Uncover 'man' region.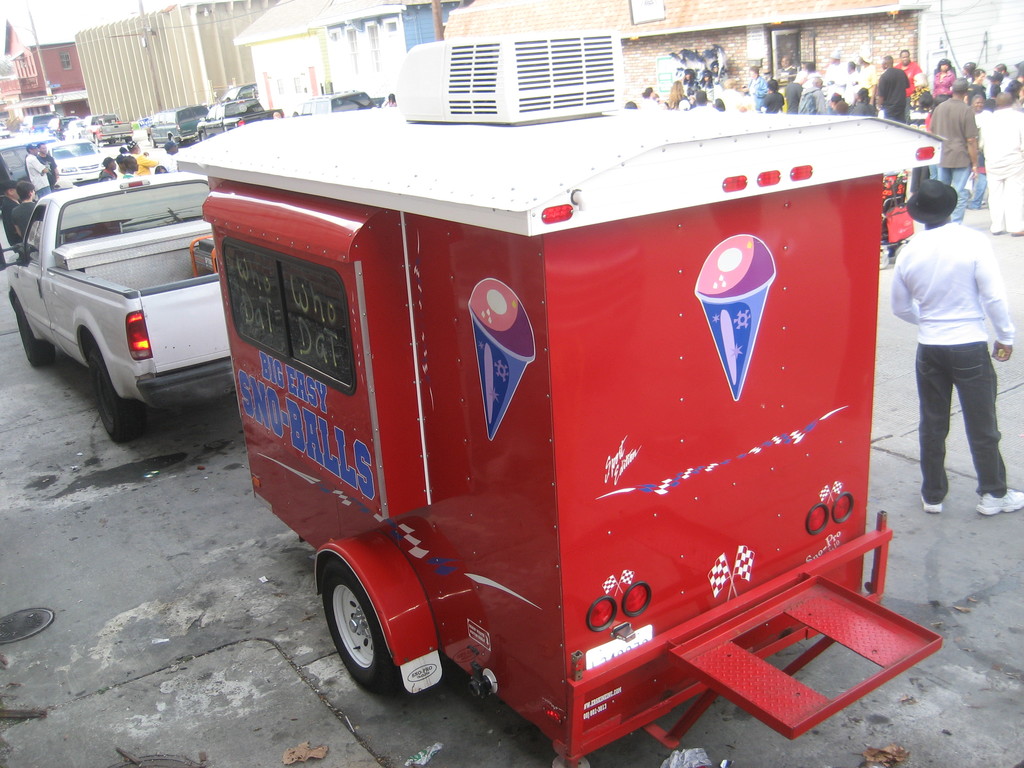
Uncovered: box(983, 92, 1023, 236).
